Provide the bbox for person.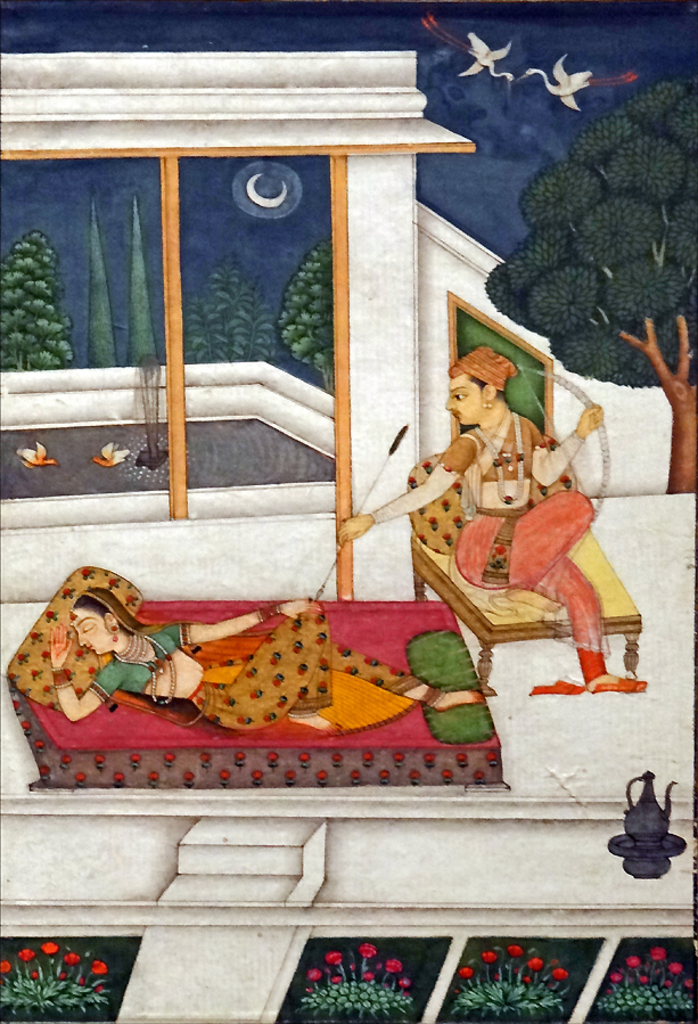
[41,577,491,744].
